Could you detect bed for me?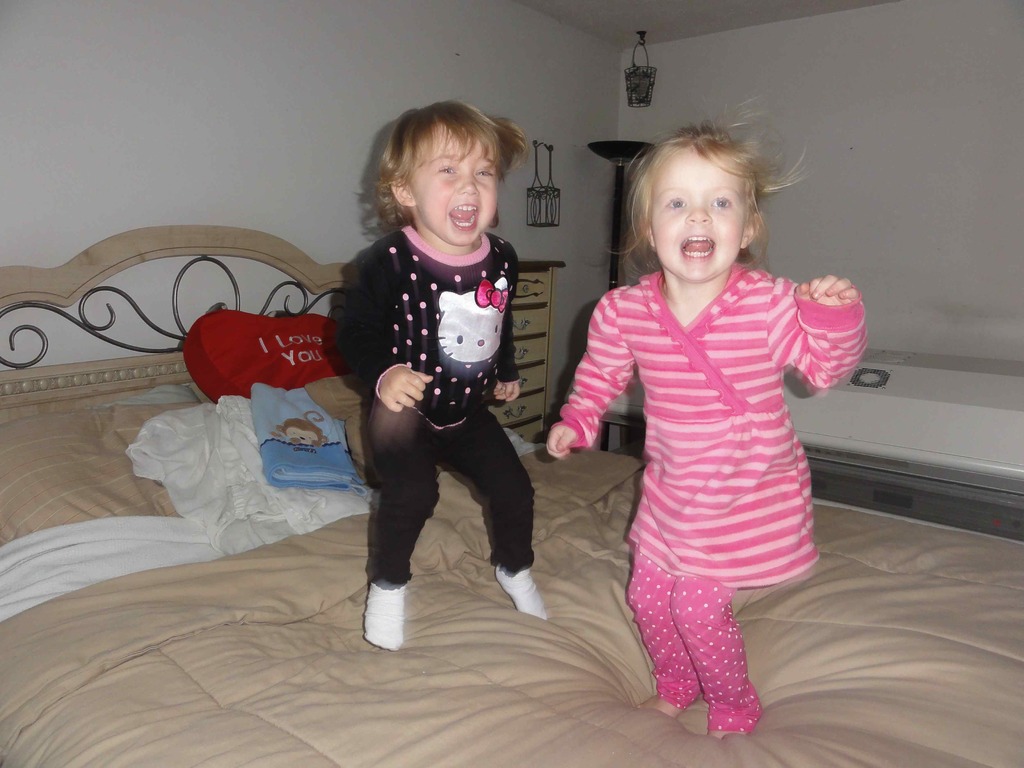
Detection result: x1=4 y1=141 x2=708 y2=758.
